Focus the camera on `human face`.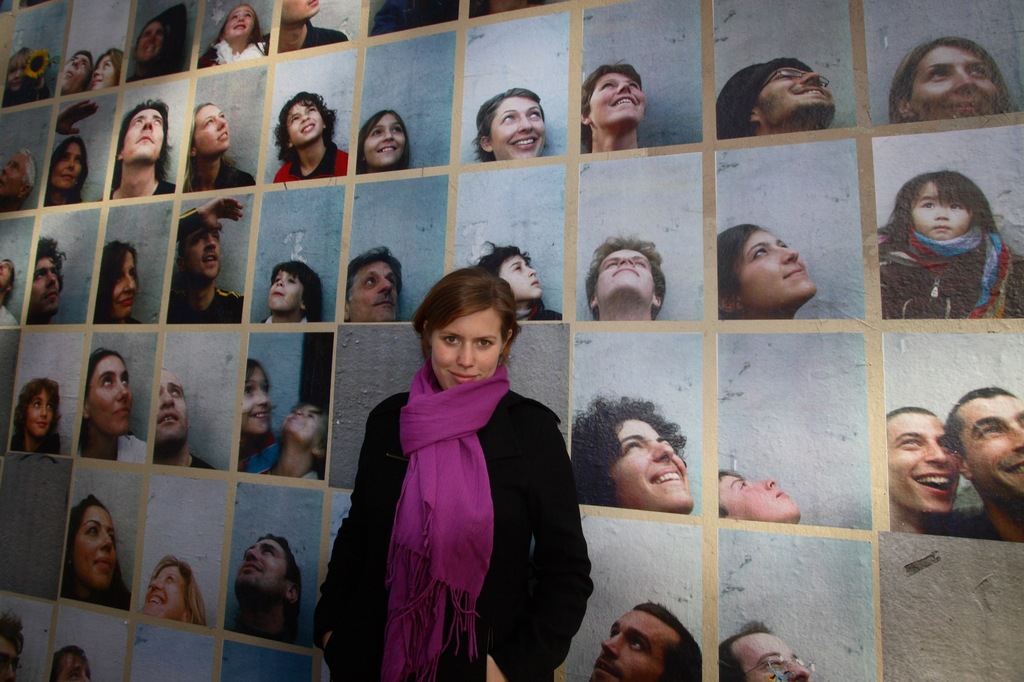
Focus region: x1=596, y1=250, x2=652, y2=302.
